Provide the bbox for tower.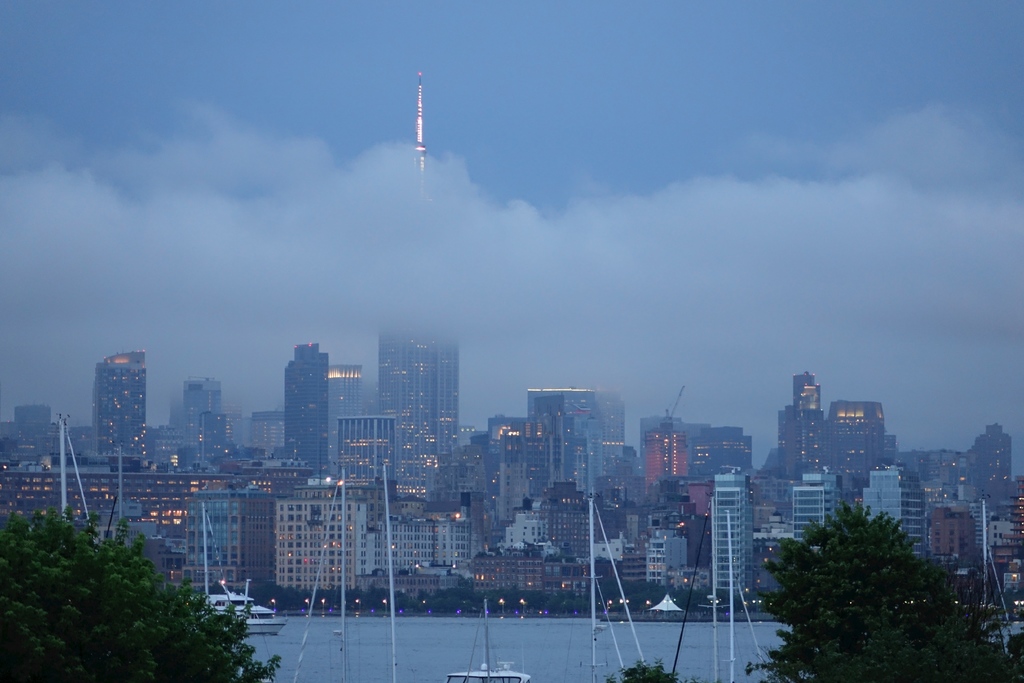
bbox=[849, 457, 925, 549].
